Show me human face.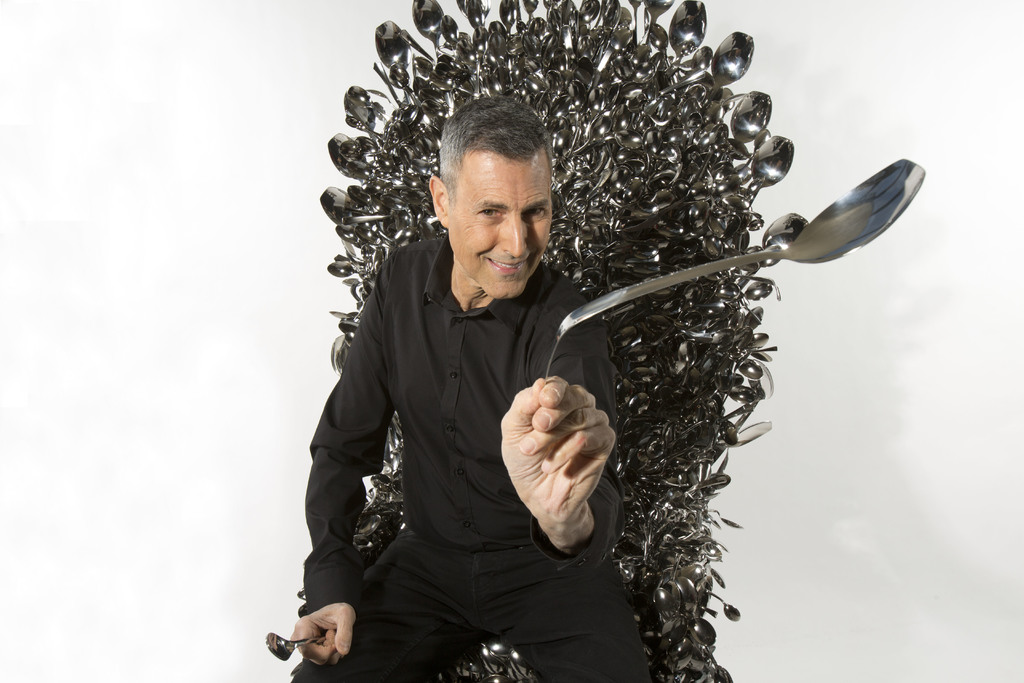
human face is here: (x1=433, y1=117, x2=566, y2=295).
